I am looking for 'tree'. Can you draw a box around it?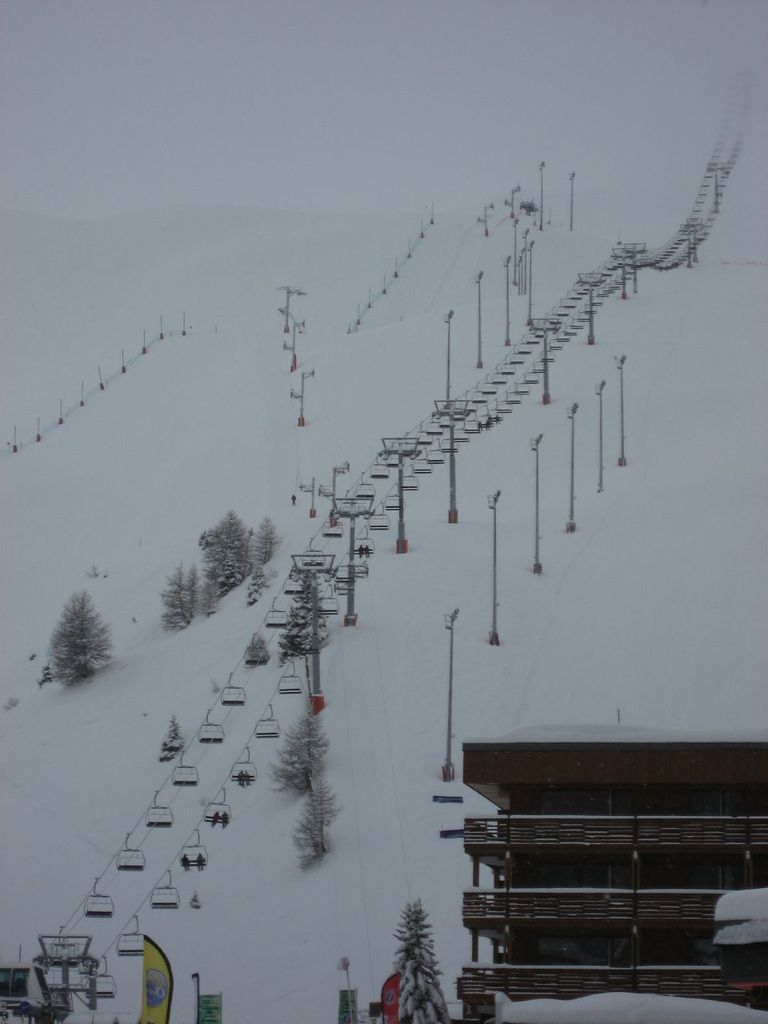
Sure, the bounding box is bbox=[44, 586, 126, 682].
